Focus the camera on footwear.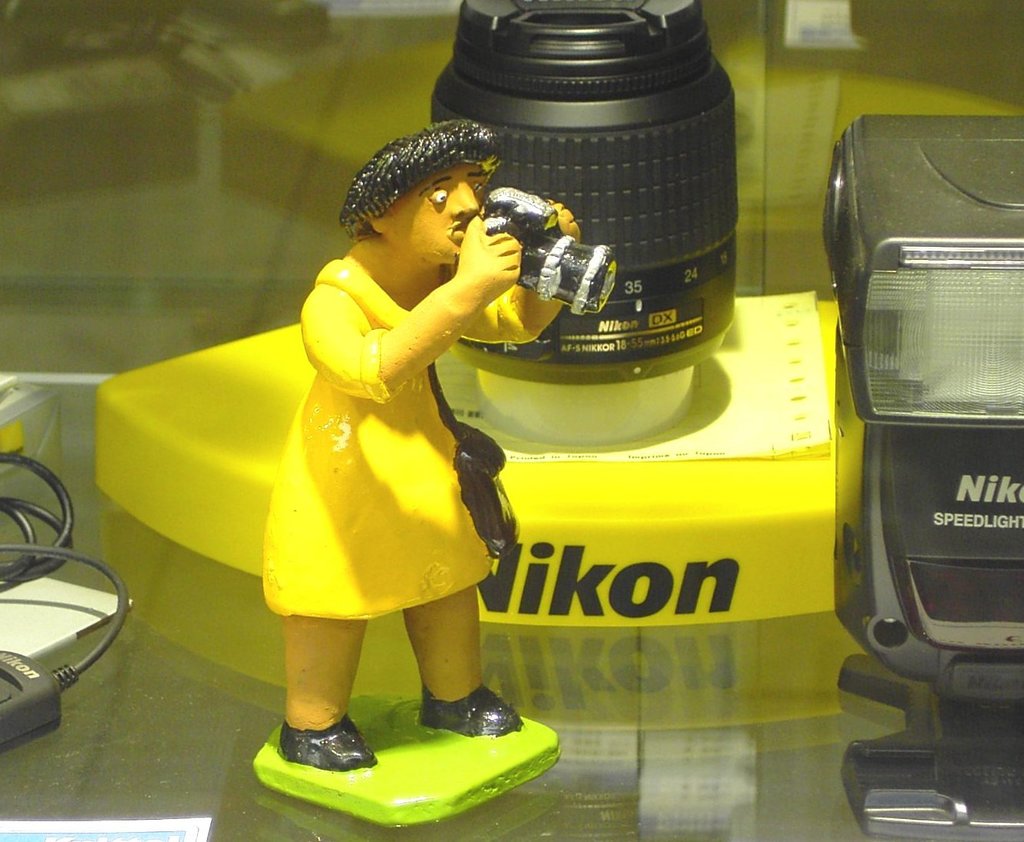
Focus region: Rect(413, 681, 515, 735).
